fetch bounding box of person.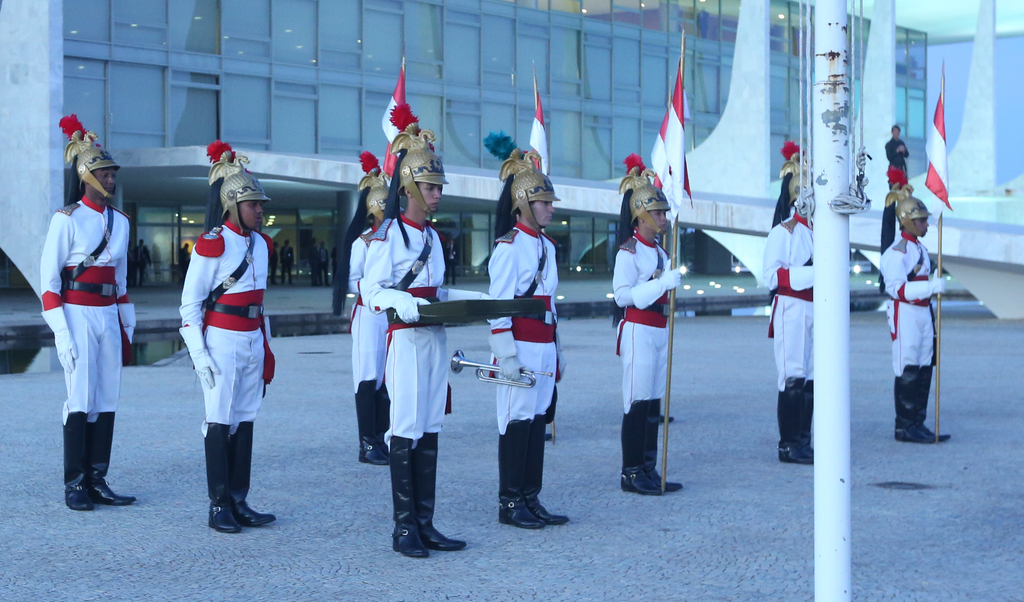
Bbox: region(180, 145, 282, 541).
